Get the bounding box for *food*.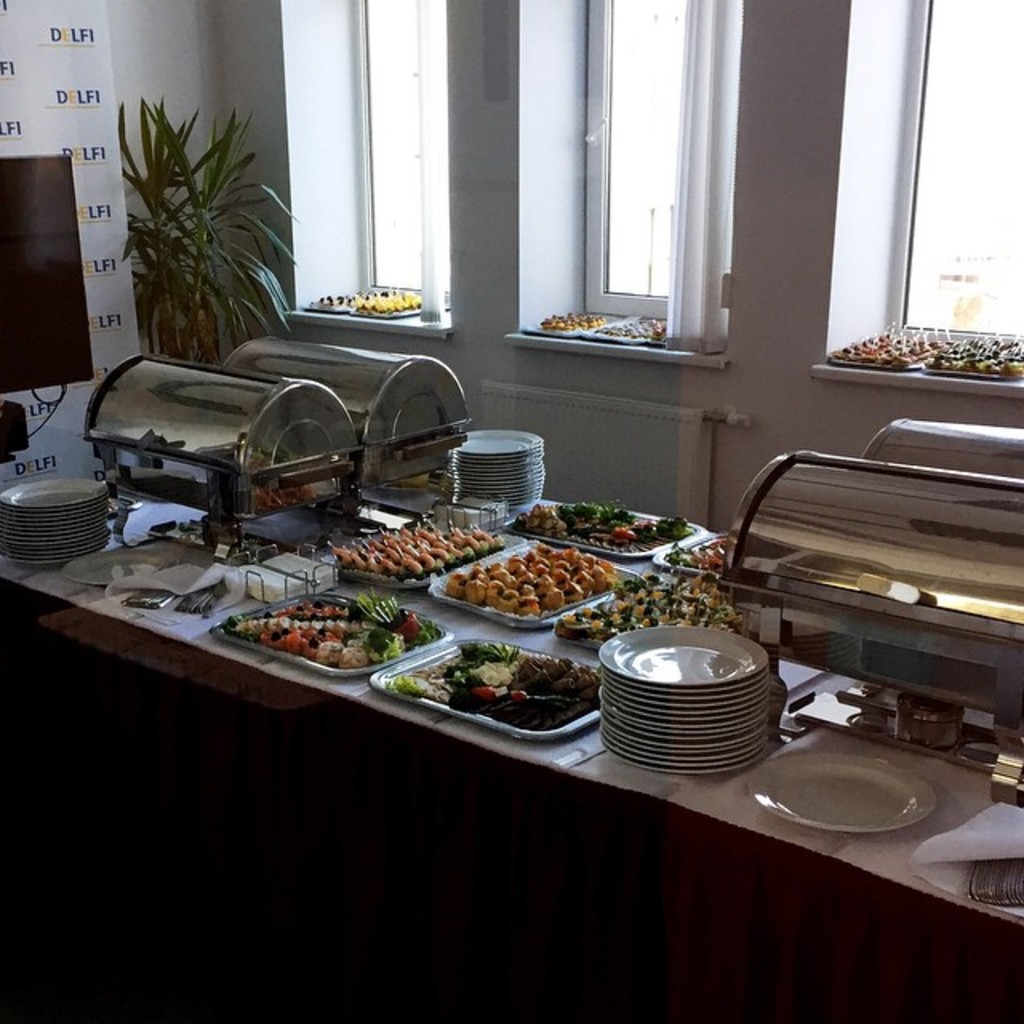
detection(446, 541, 629, 622).
